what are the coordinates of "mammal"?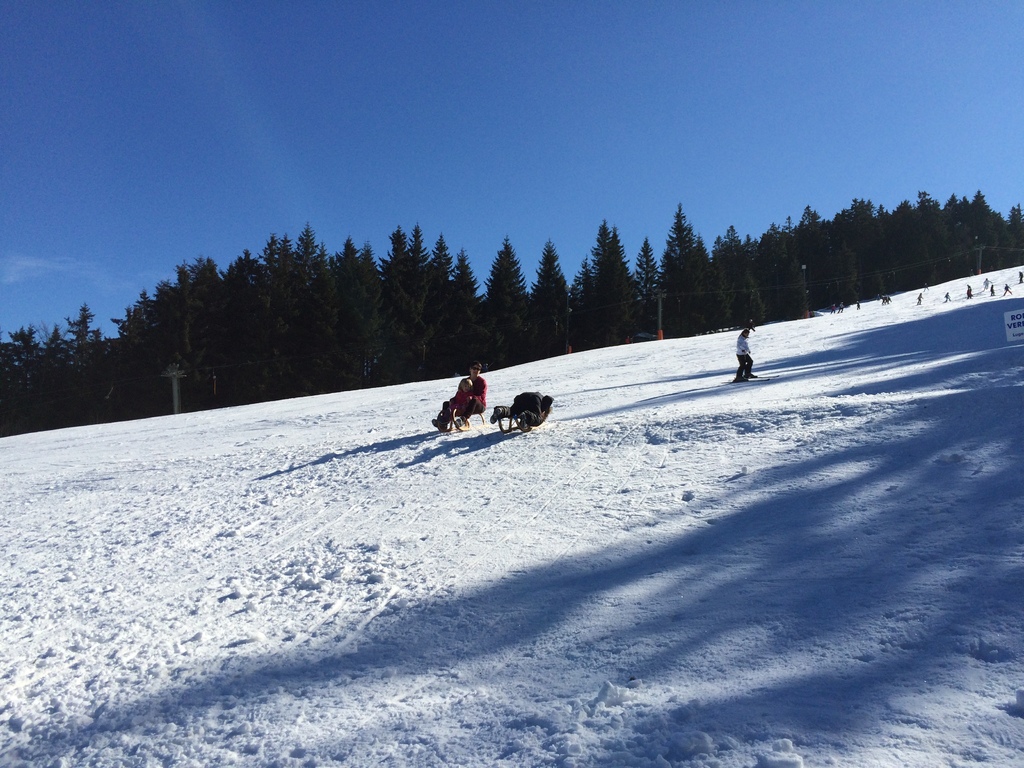
region(887, 292, 890, 305).
